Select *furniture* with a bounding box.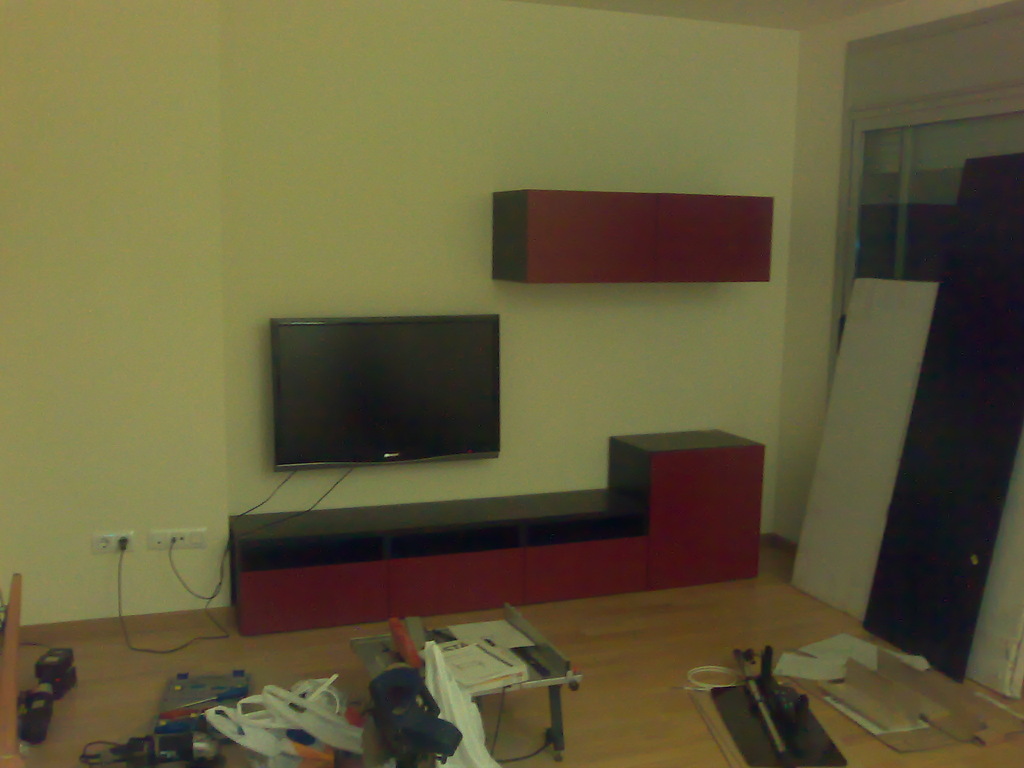
490:188:776:281.
